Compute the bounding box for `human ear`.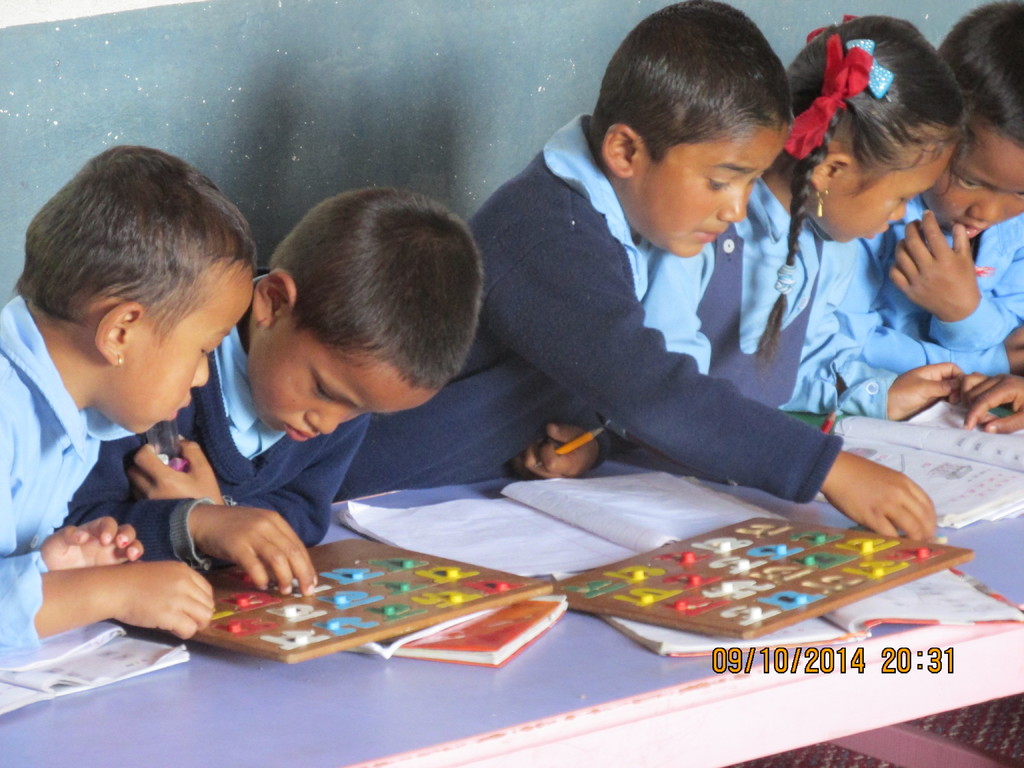
bbox=[604, 119, 643, 188].
